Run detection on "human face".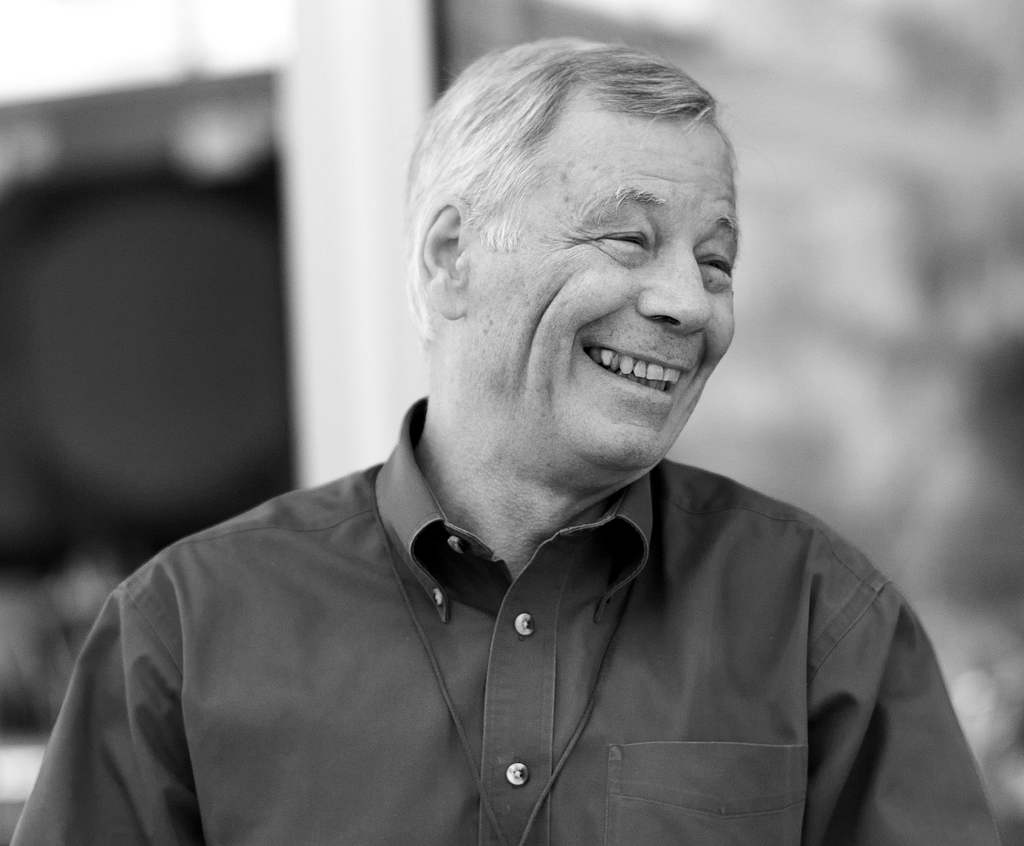
Result: pyautogui.locateOnScreen(470, 115, 744, 491).
